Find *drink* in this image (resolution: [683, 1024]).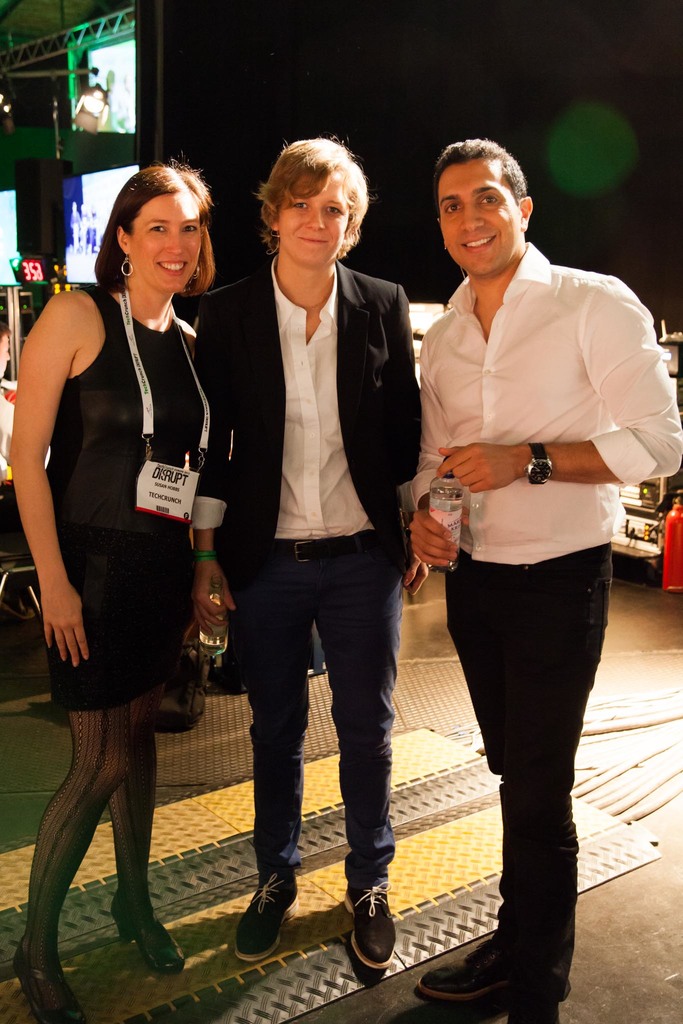
detection(193, 584, 230, 671).
